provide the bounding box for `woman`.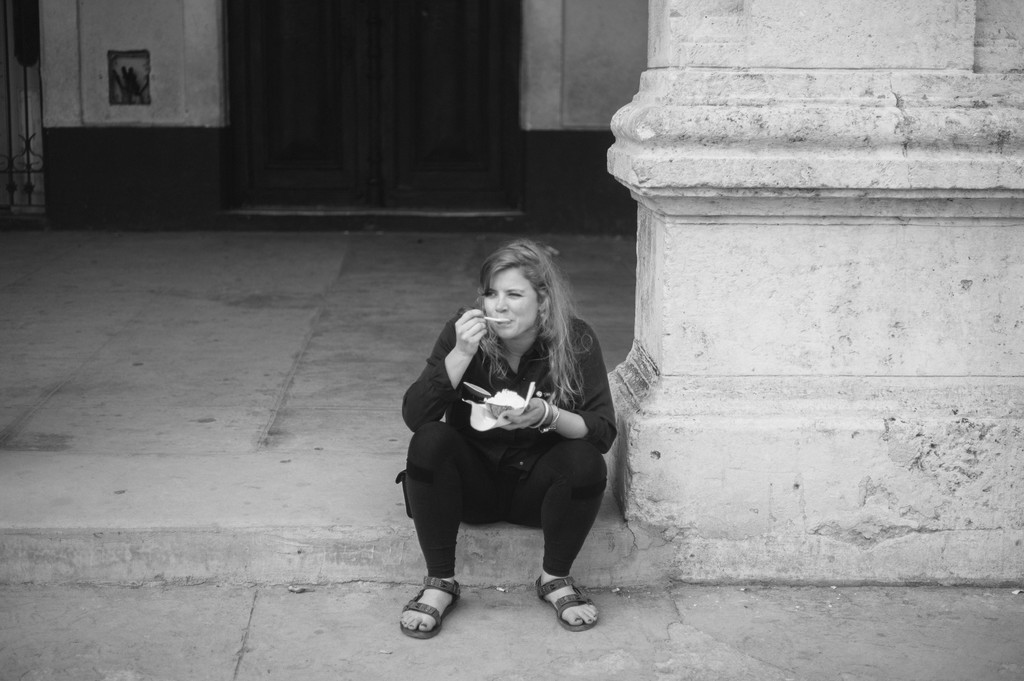
393,236,618,641.
